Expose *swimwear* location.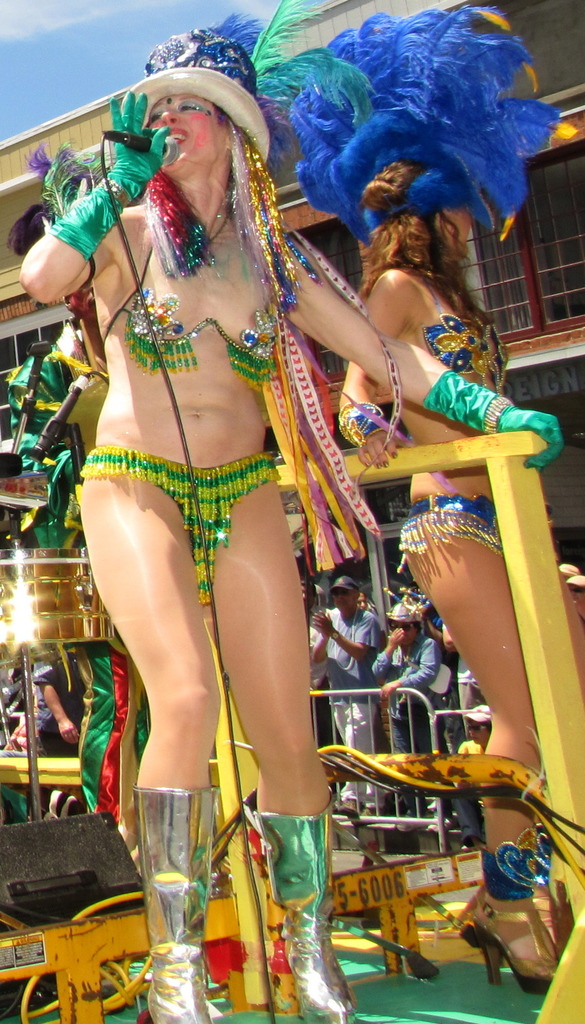
Exposed at bbox=[93, 279, 283, 385].
